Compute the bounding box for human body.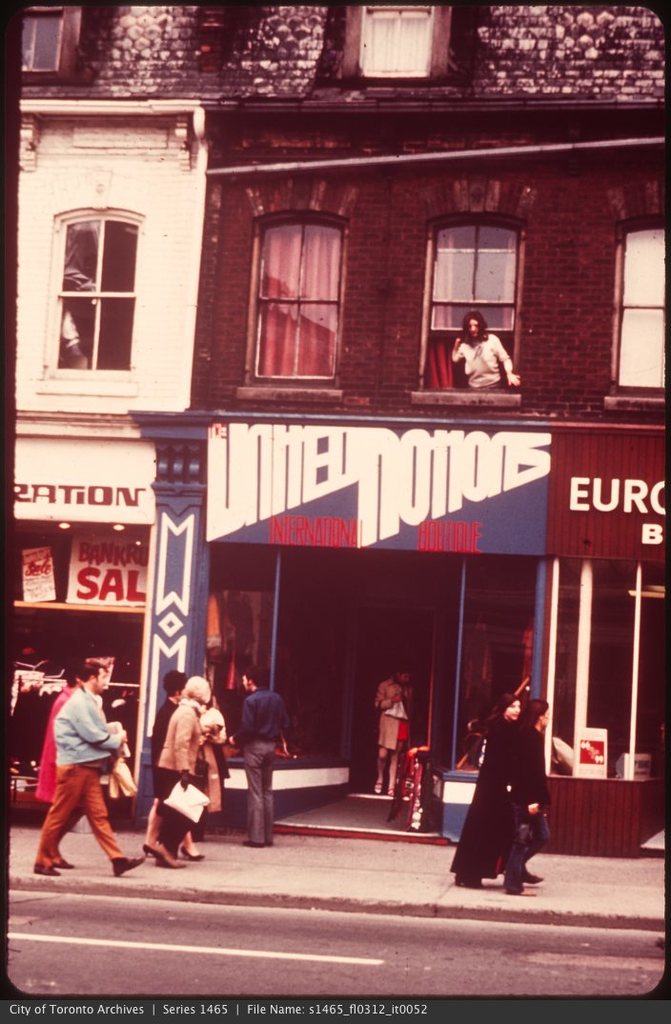
box(138, 668, 205, 859).
